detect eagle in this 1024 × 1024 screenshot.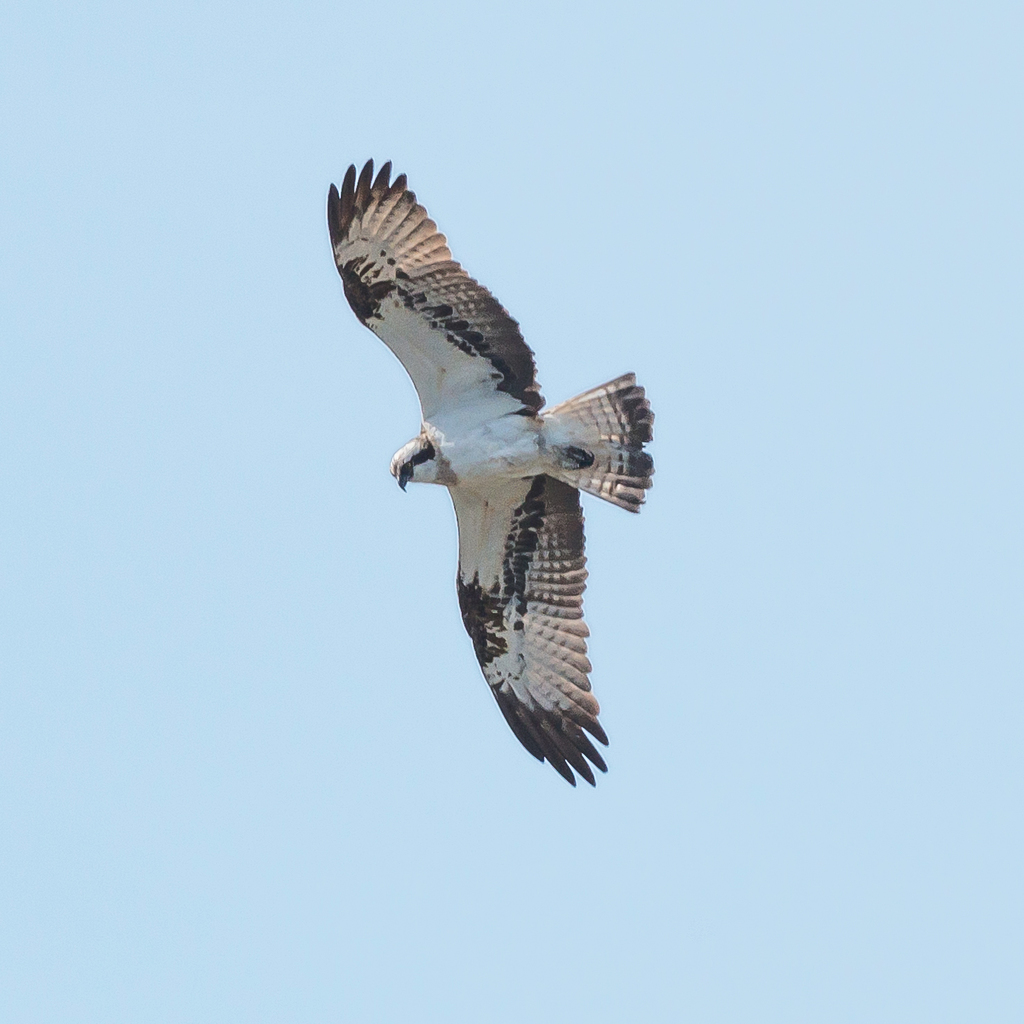
Detection: crop(319, 152, 672, 804).
